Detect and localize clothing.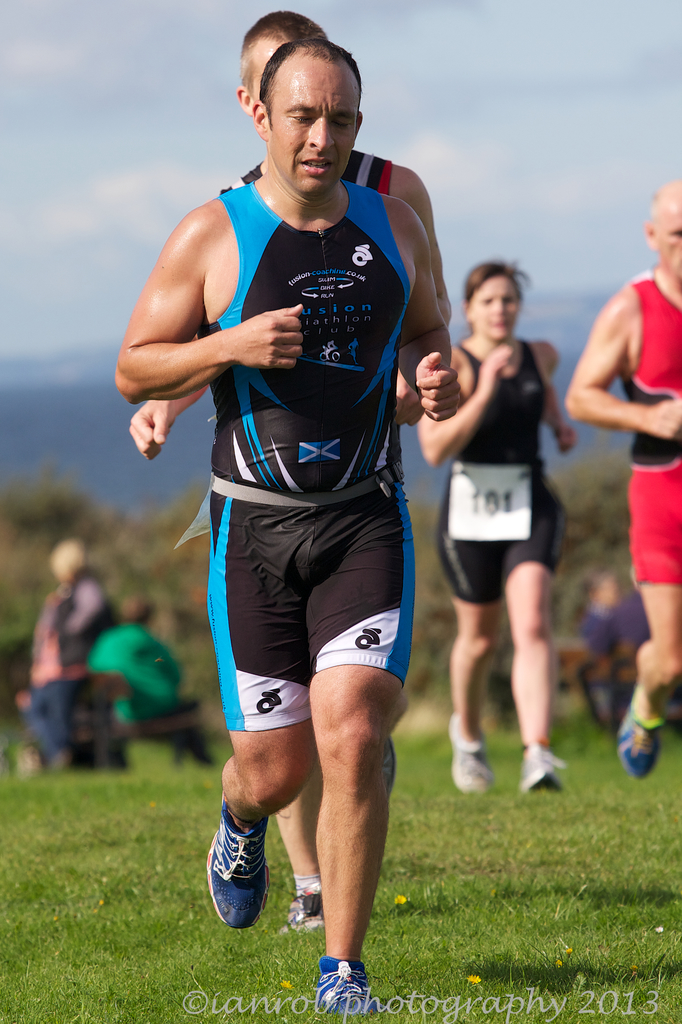
Localized at [162, 160, 435, 790].
